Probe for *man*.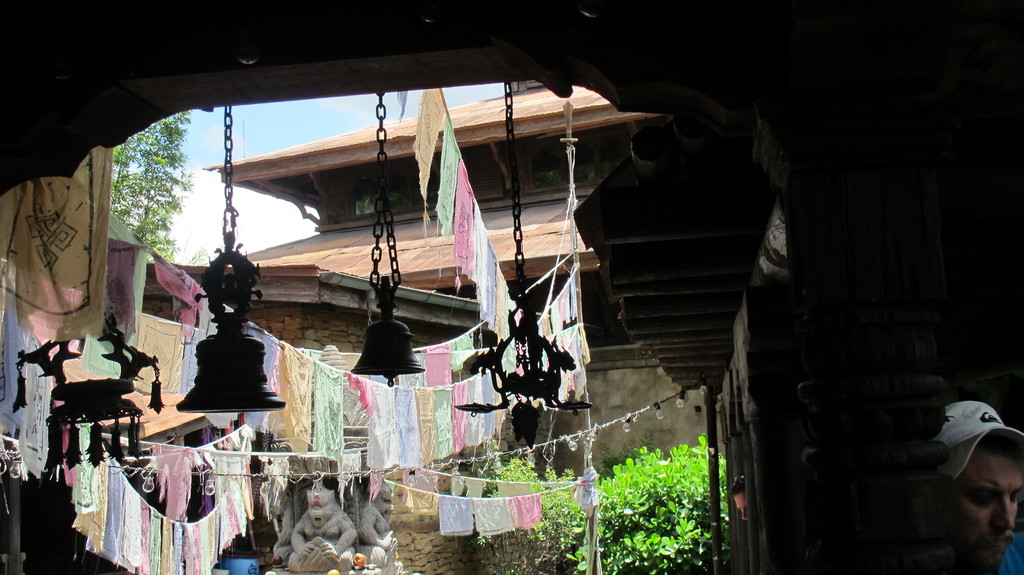
Probe result: x1=930 y1=400 x2=1021 y2=574.
